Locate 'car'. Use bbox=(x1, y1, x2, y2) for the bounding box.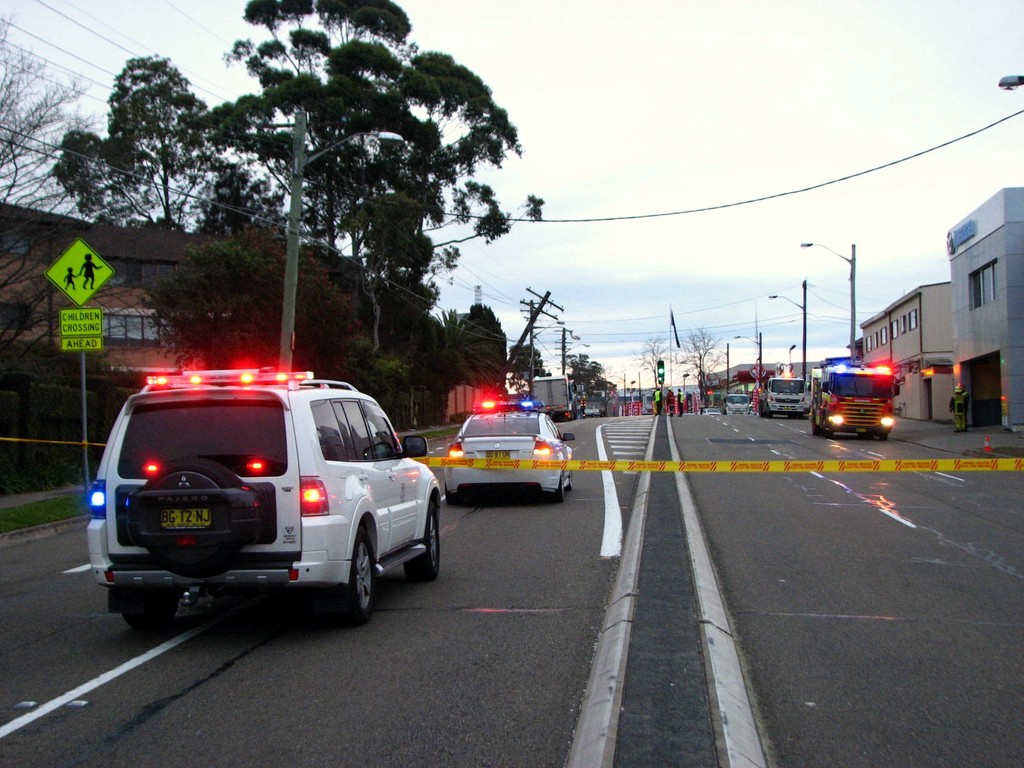
bbox=(445, 395, 574, 499).
